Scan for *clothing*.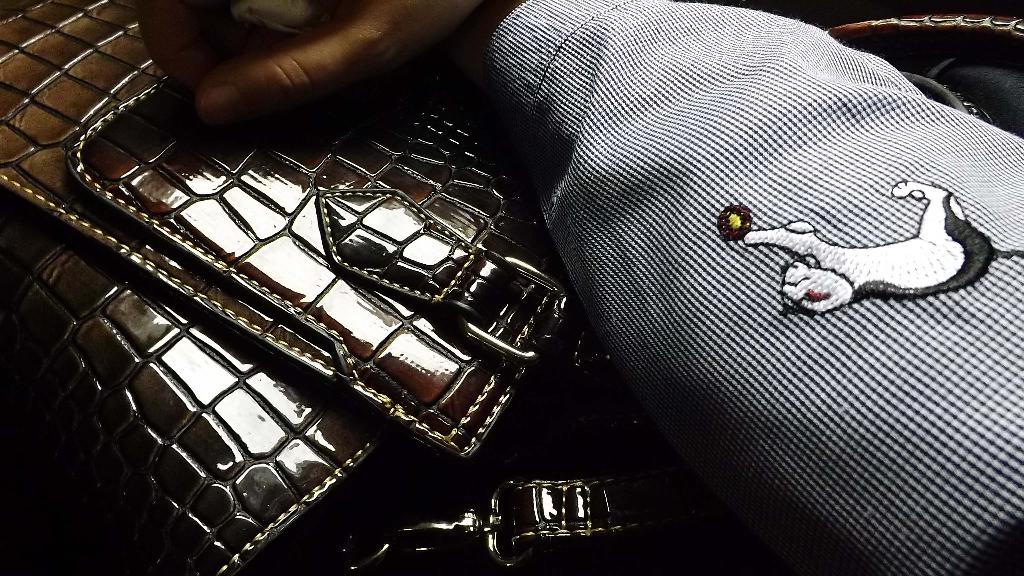
Scan result: box(344, 0, 985, 546).
